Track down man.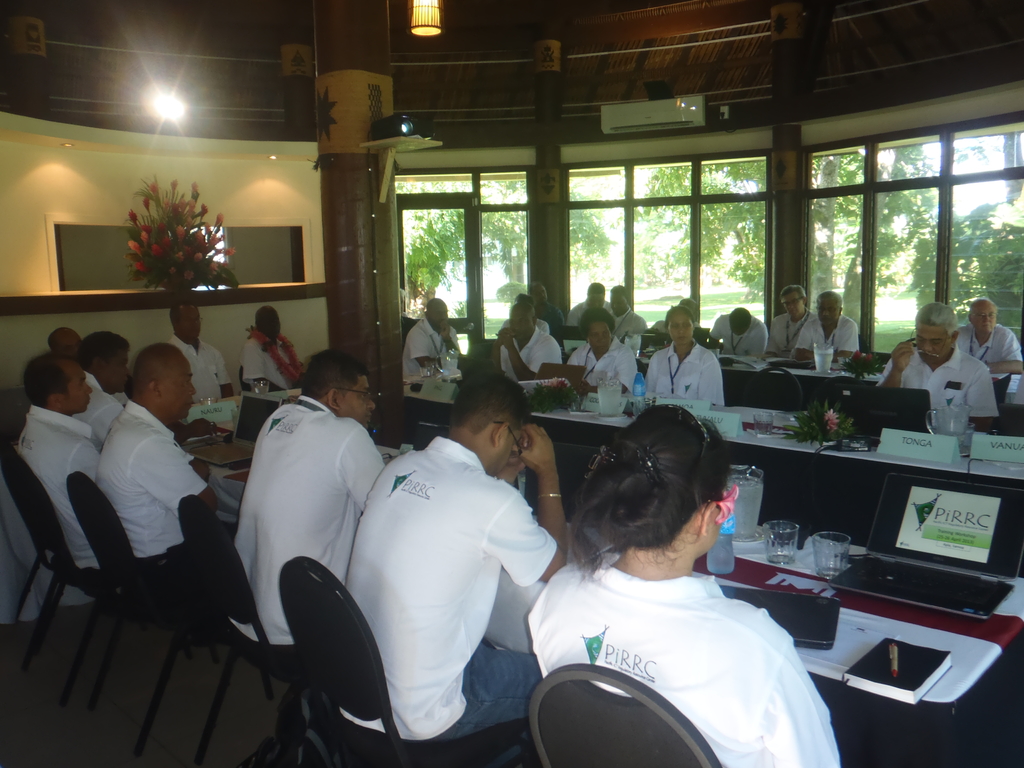
Tracked to <region>100, 342, 220, 605</region>.
